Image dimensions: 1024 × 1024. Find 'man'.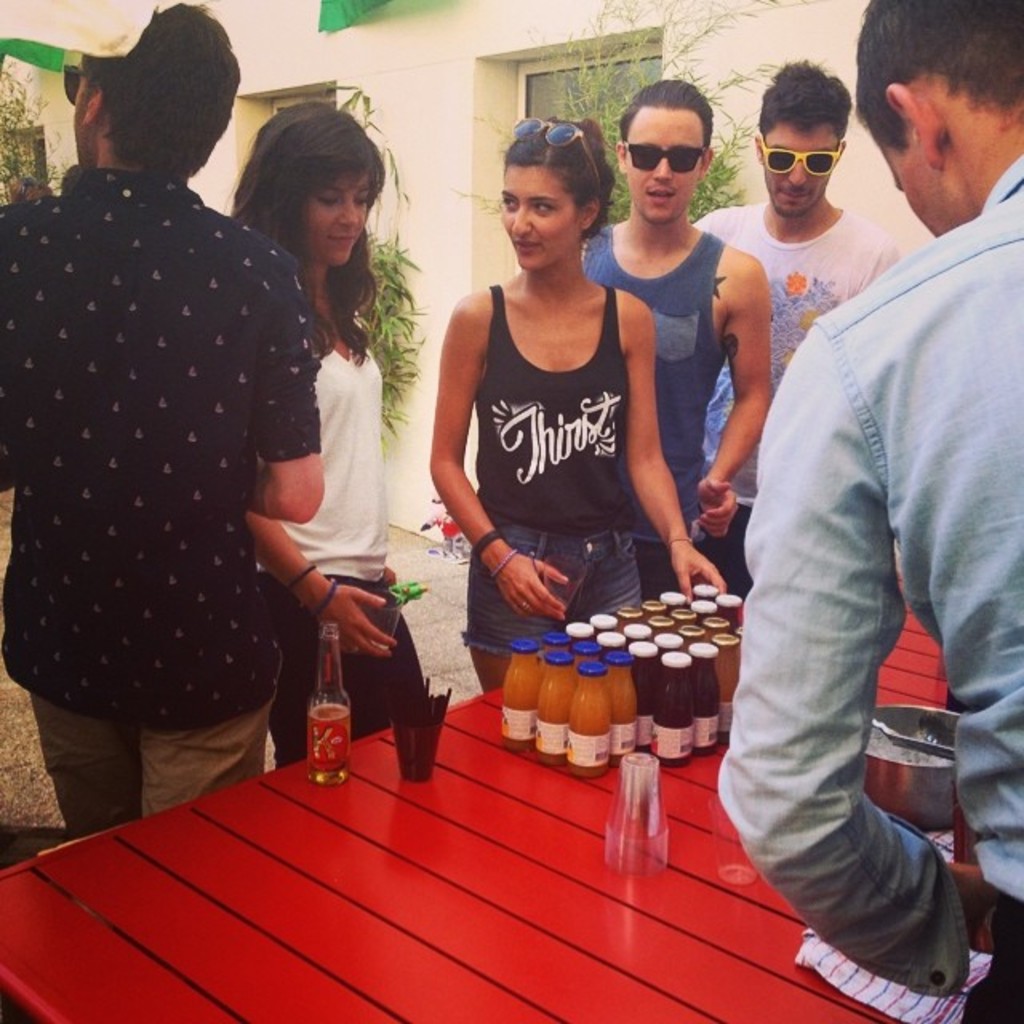
[x1=690, y1=59, x2=902, y2=608].
